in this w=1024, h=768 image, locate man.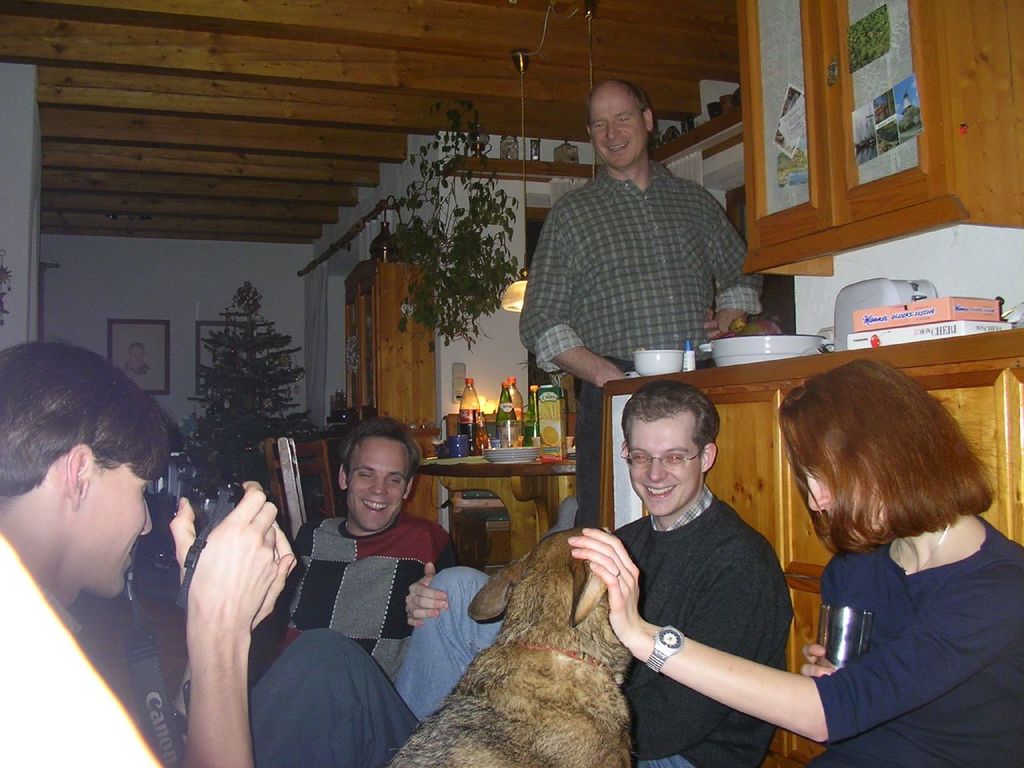
Bounding box: BBox(520, 82, 764, 528).
